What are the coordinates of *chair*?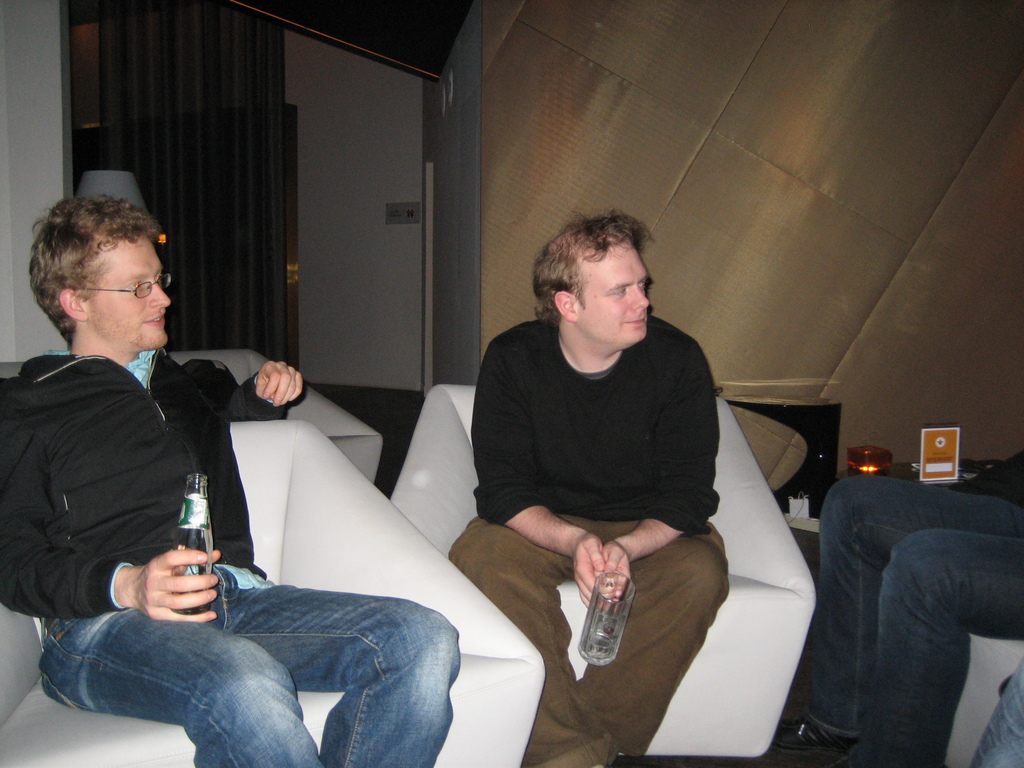
<box>385,394,816,759</box>.
